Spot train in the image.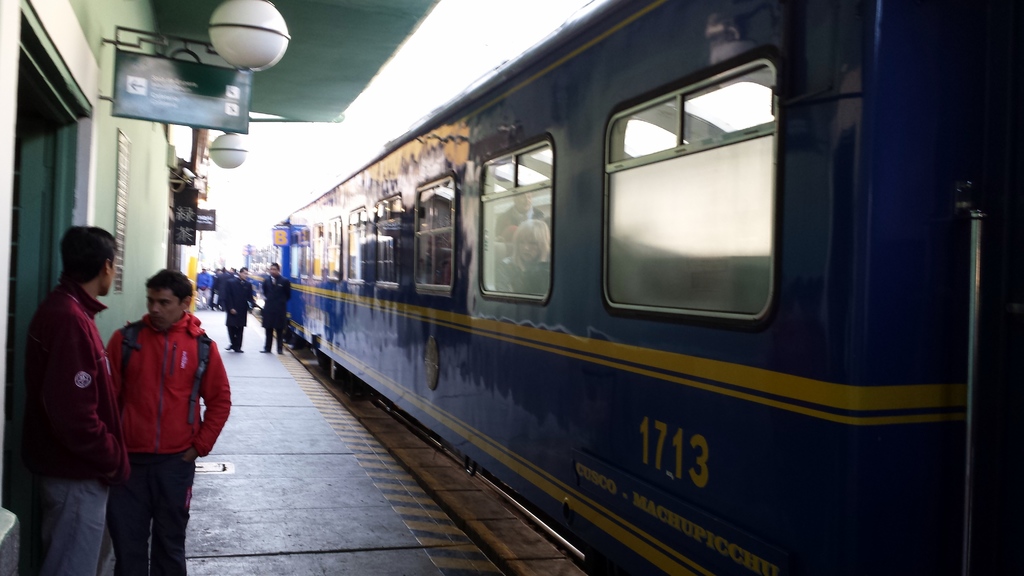
train found at 244,0,1023,575.
